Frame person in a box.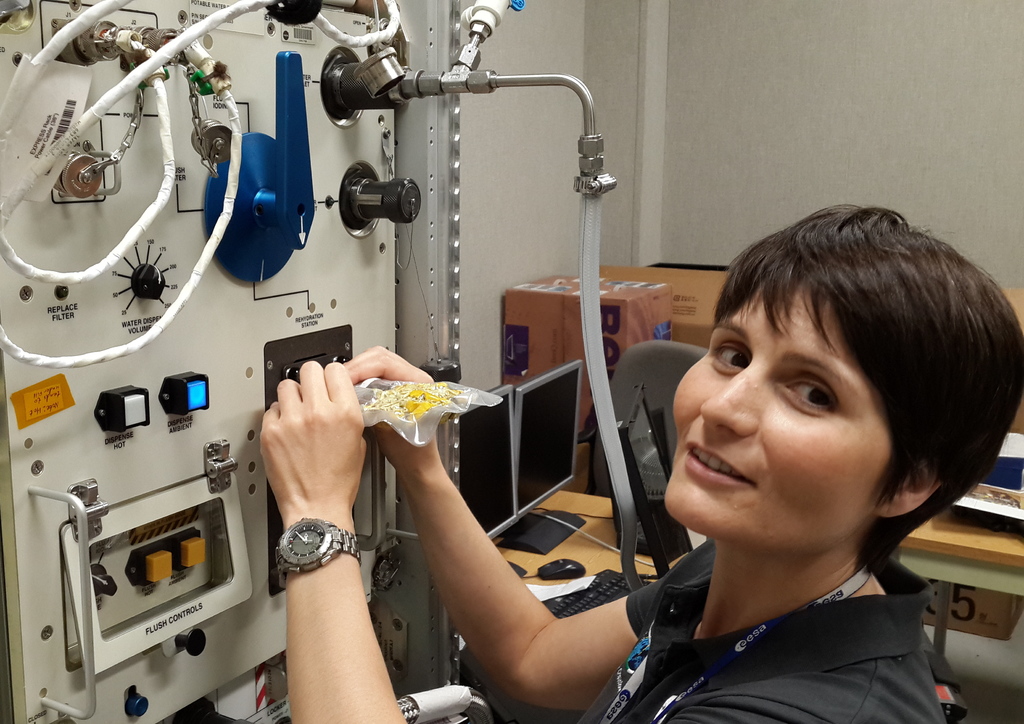
[260, 206, 1023, 723].
